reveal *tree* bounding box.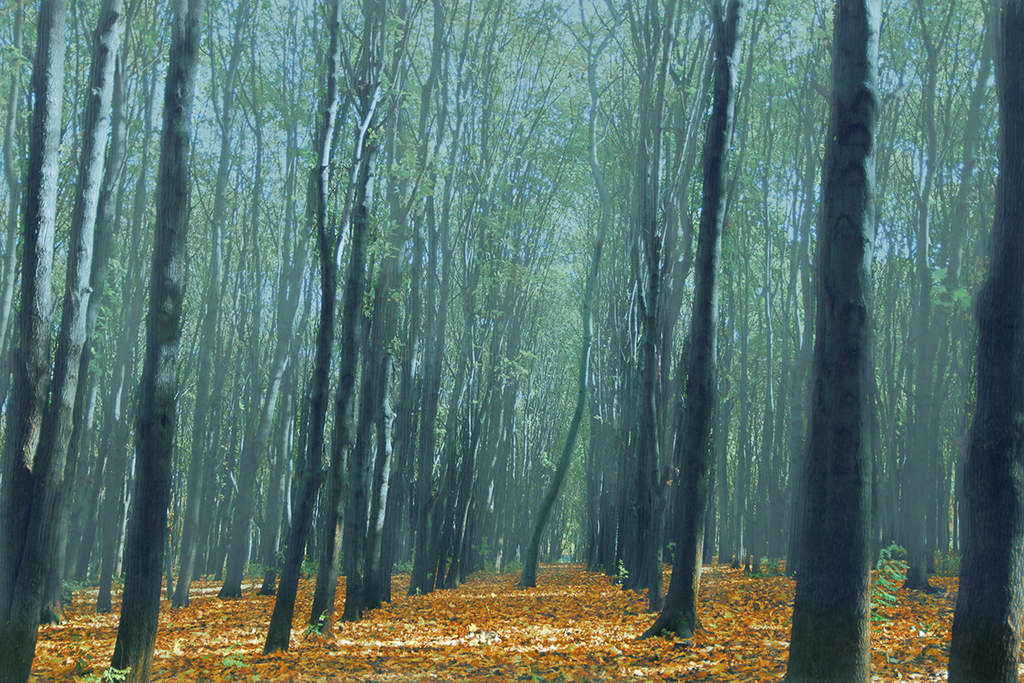
Revealed: 948,0,1023,682.
